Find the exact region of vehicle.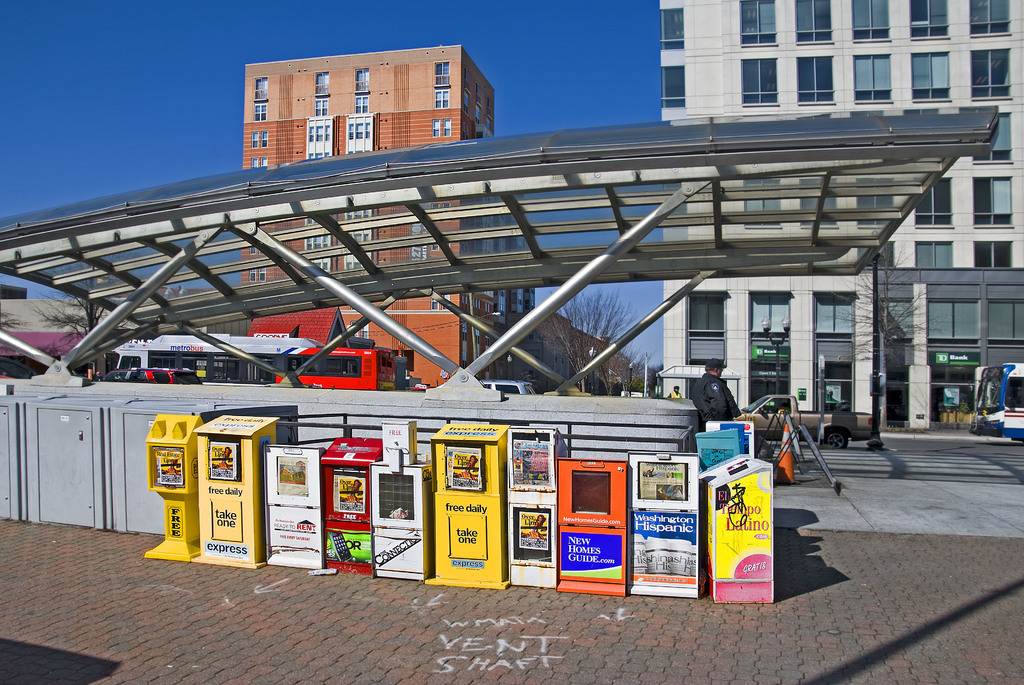
Exact region: crop(477, 377, 537, 394).
